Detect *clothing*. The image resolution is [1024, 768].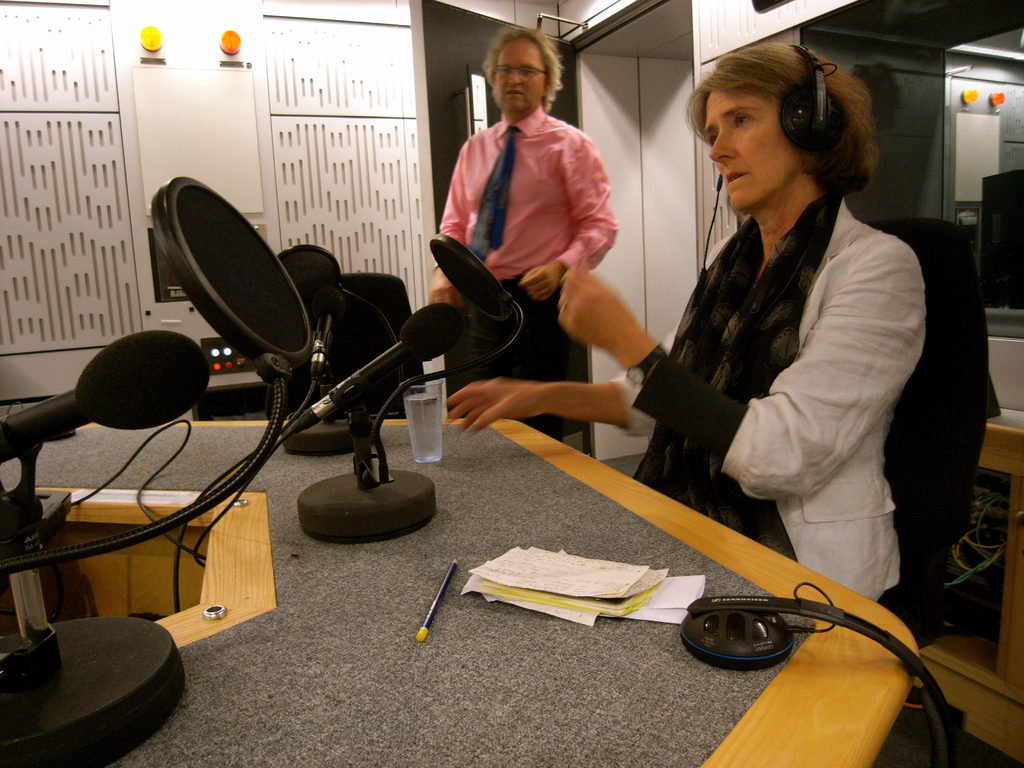
<bbox>424, 74, 613, 342</bbox>.
